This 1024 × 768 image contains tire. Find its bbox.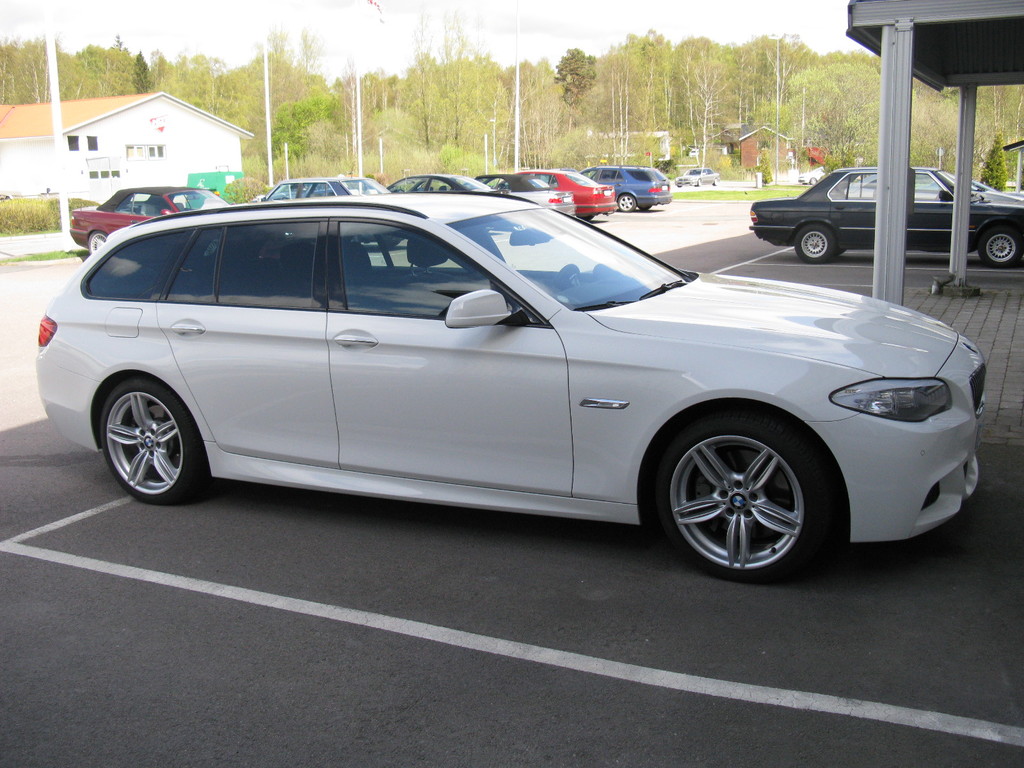
[x1=977, y1=230, x2=1021, y2=269].
